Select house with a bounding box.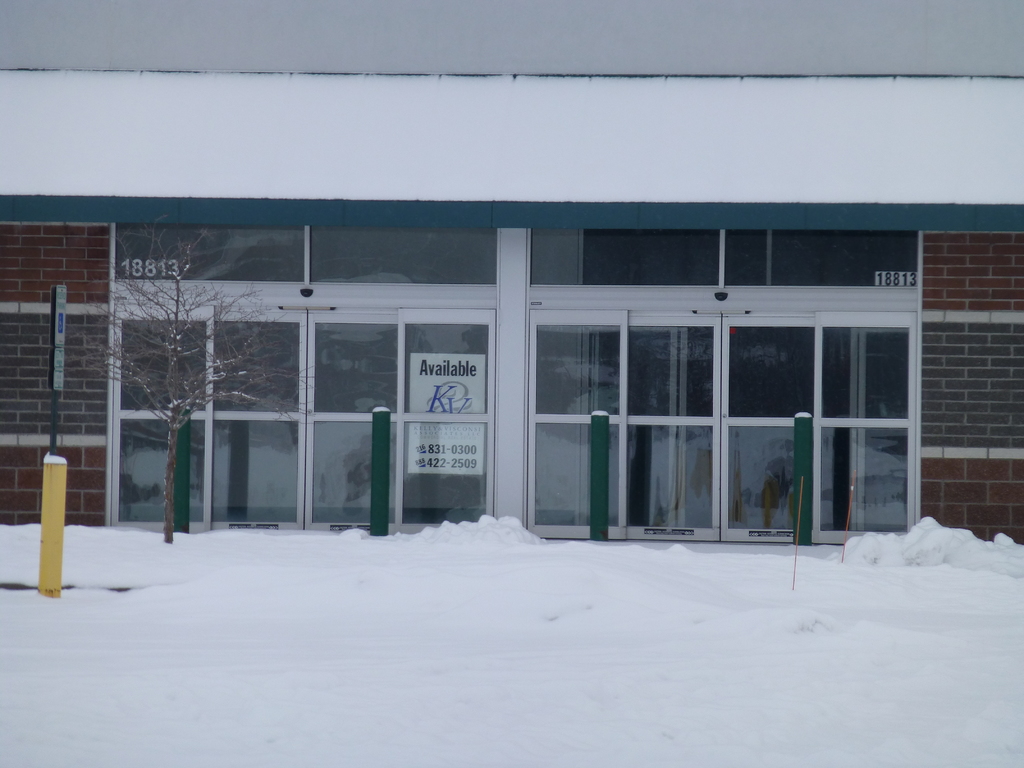
{"left": 40, "top": 136, "right": 1023, "bottom": 573}.
